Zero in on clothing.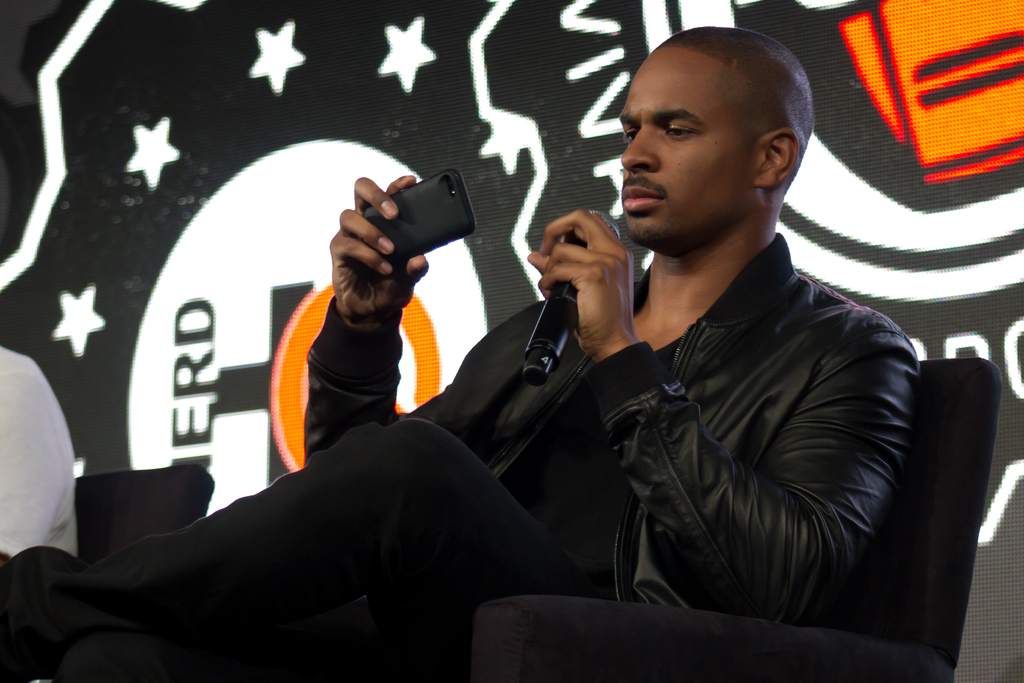
Zeroed in: box=[138, 126, 947, 673].
